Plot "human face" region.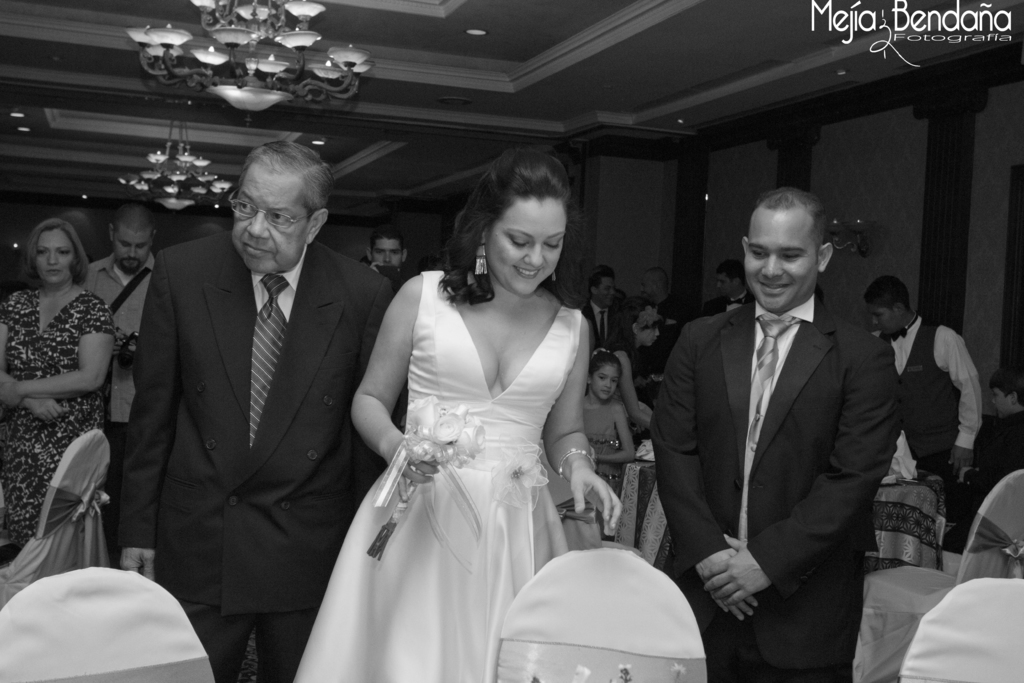
Plotted at 237, 165, 300, 276.
